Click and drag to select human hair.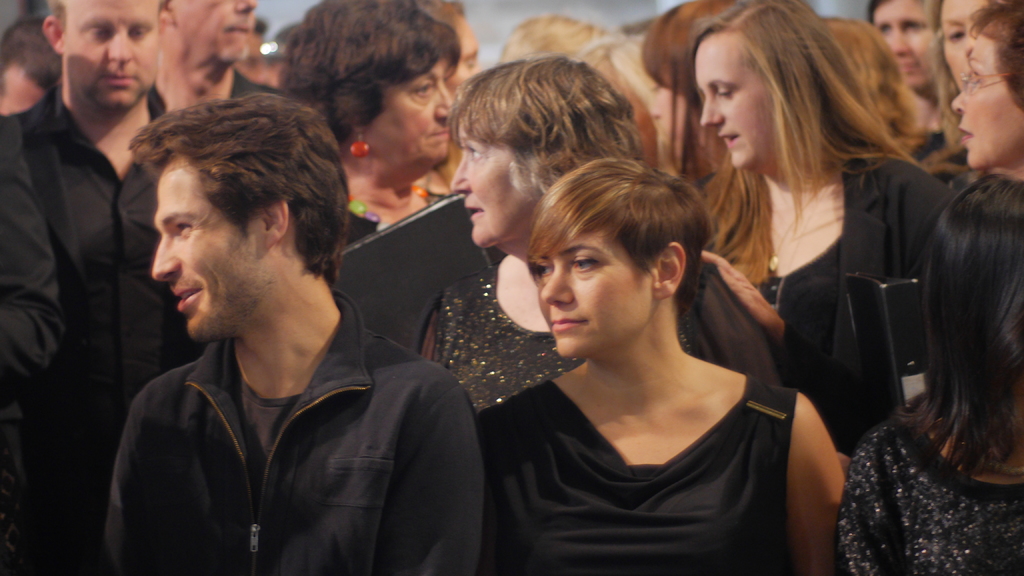
Selection: [left=45, top=0, right=68, bottom=21].
